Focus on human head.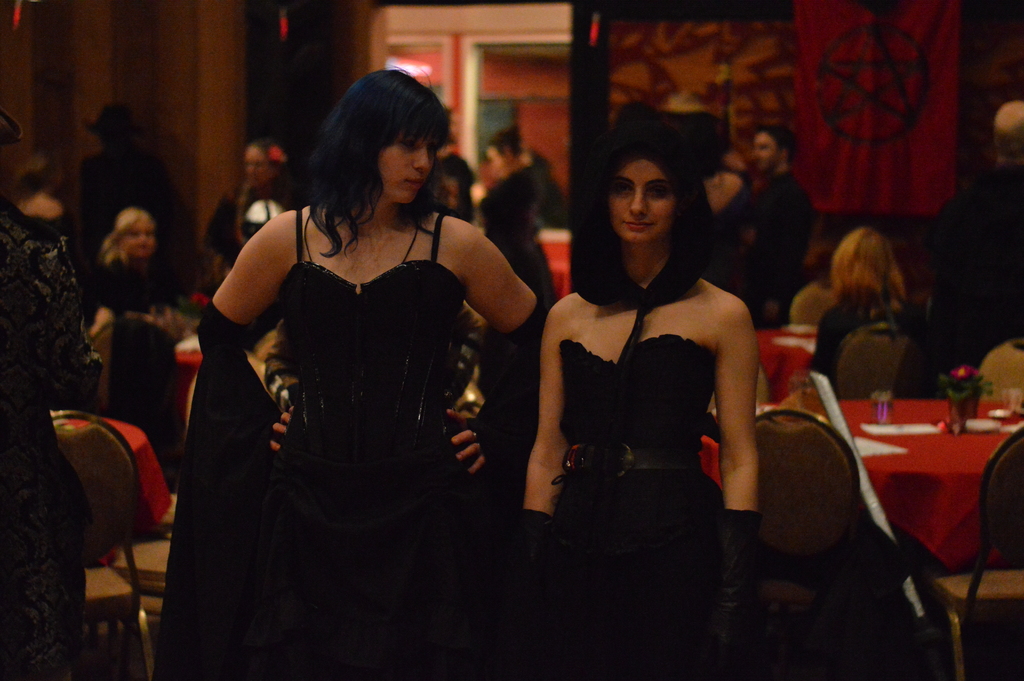
Focused at (x1=994, y1=98, x2=1023, y2=161).
